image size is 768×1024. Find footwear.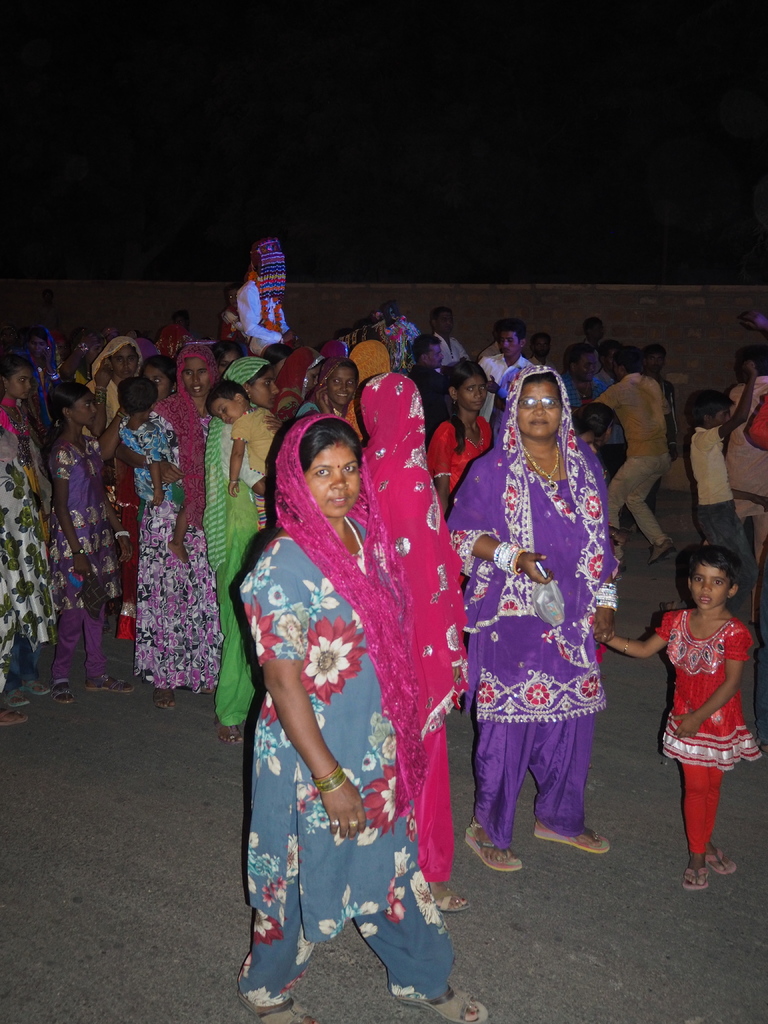
BBox(157, 686, 179, 711).
